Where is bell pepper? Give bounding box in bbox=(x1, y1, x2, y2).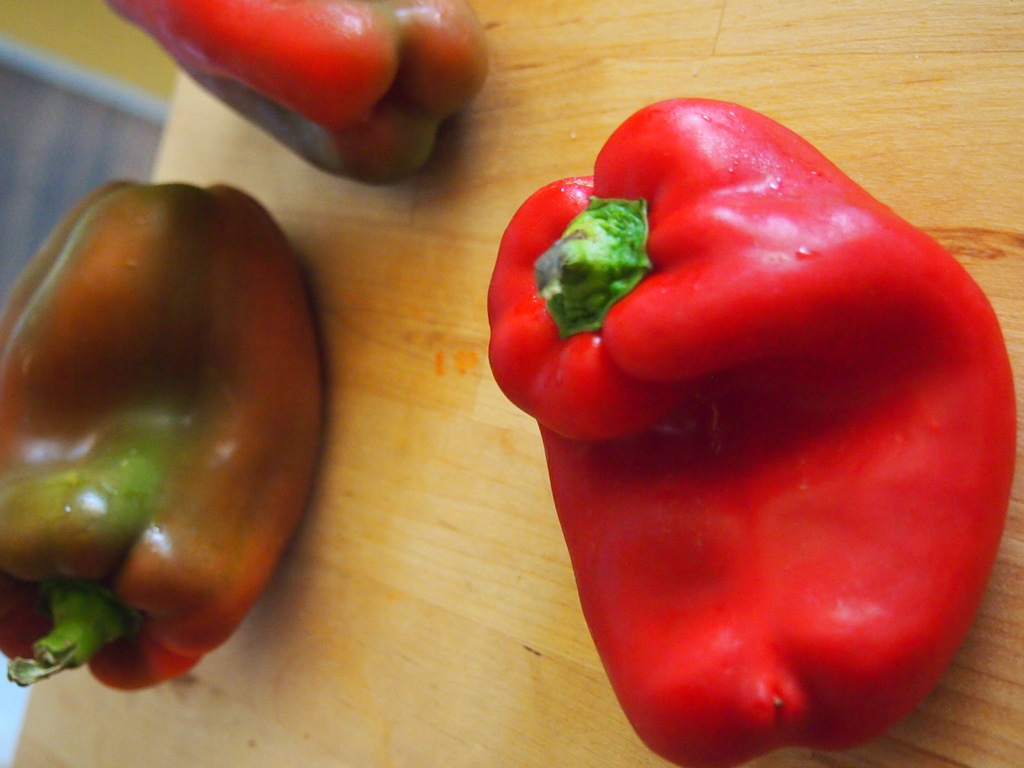
bbox=(0, 184, 324, 700).
